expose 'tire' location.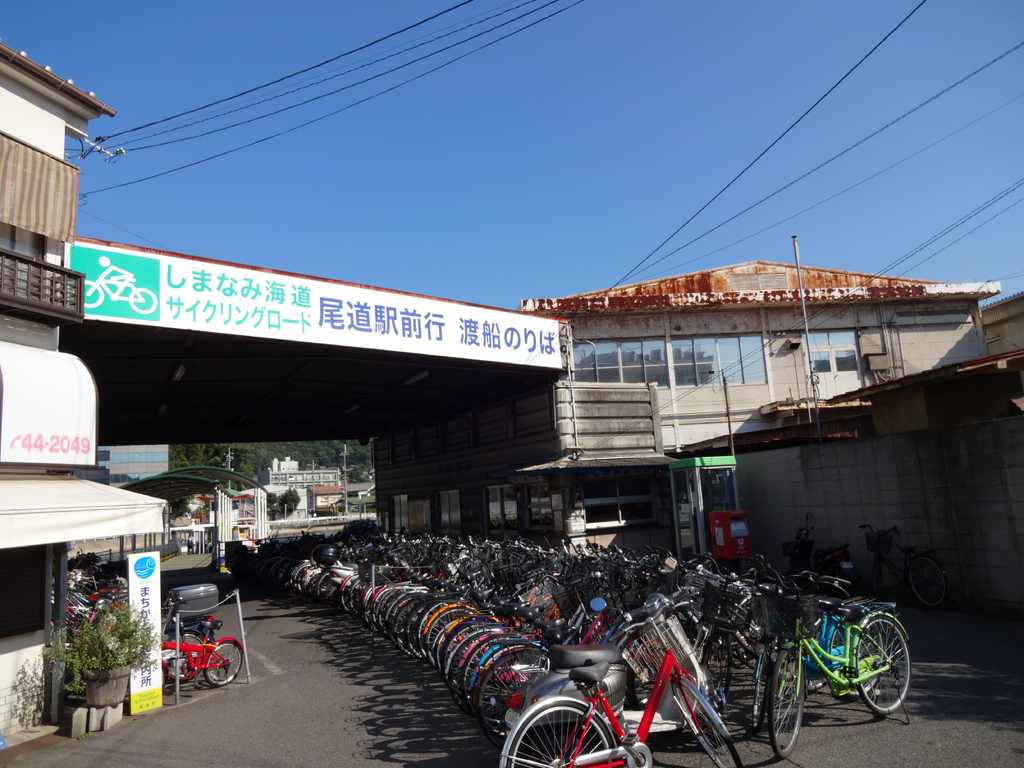
Exposed at (166, 632, 204, 681).
